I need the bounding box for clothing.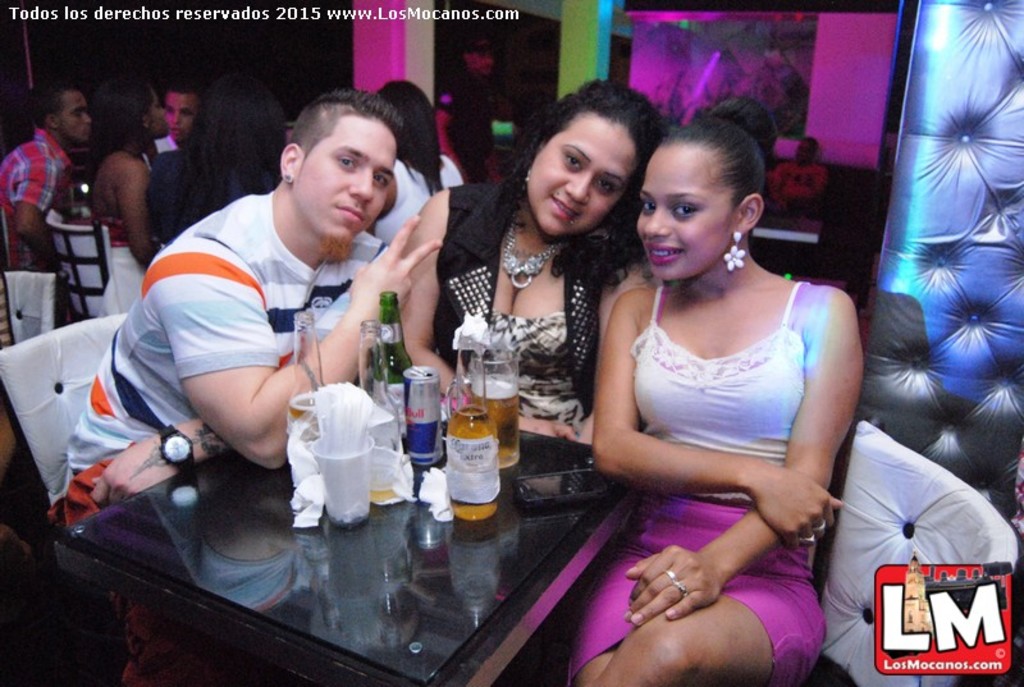
Here it is: (left=0, top=129, right=83, bottom=274).
